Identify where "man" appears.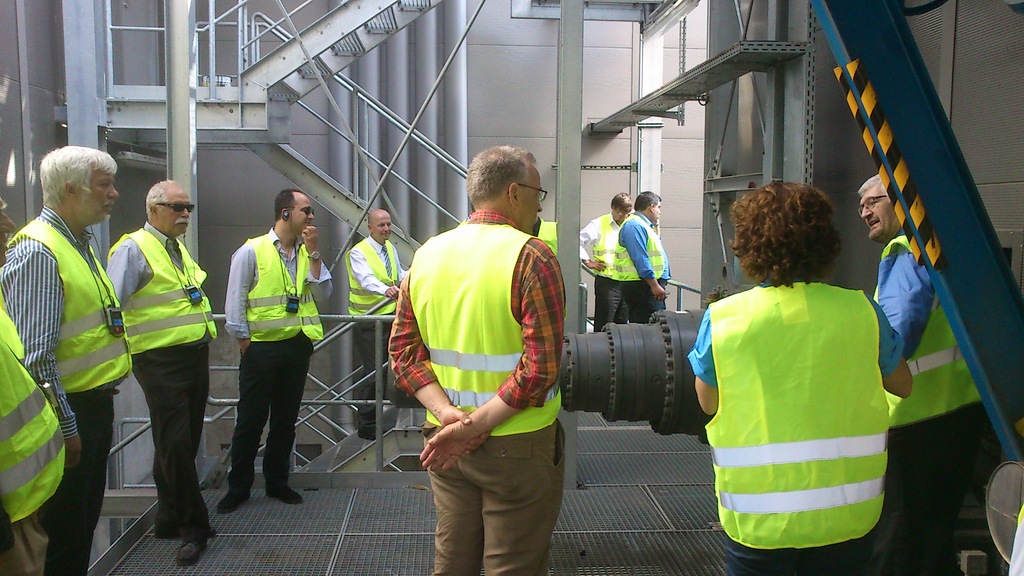
Appears at (344, 214, 414, 431).
